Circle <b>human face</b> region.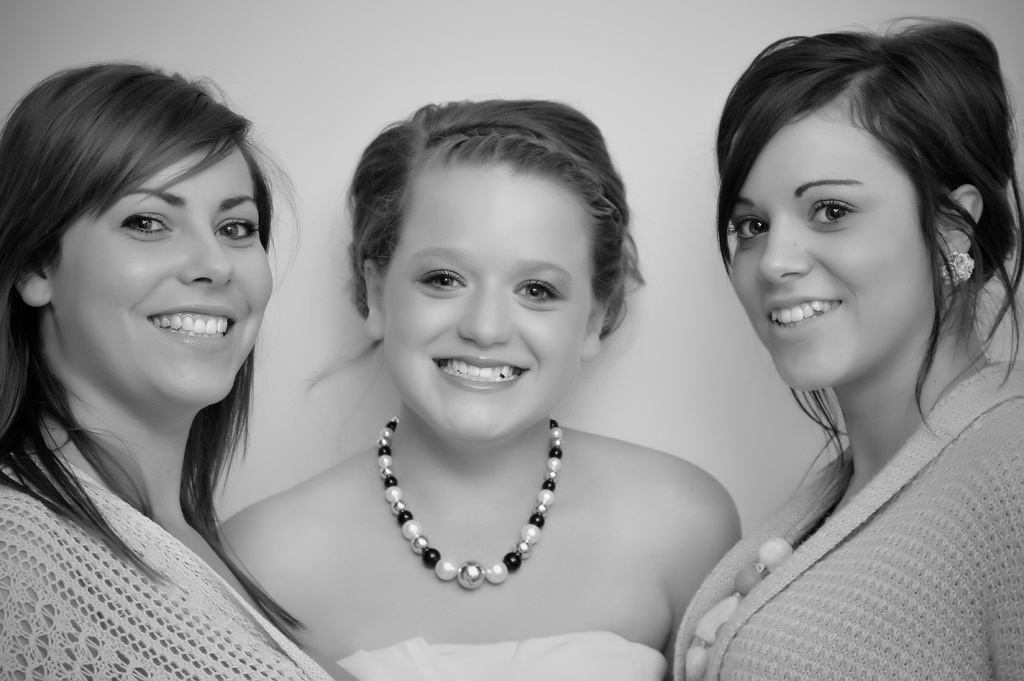
Region: BBox(383, 161, 596, 442).
